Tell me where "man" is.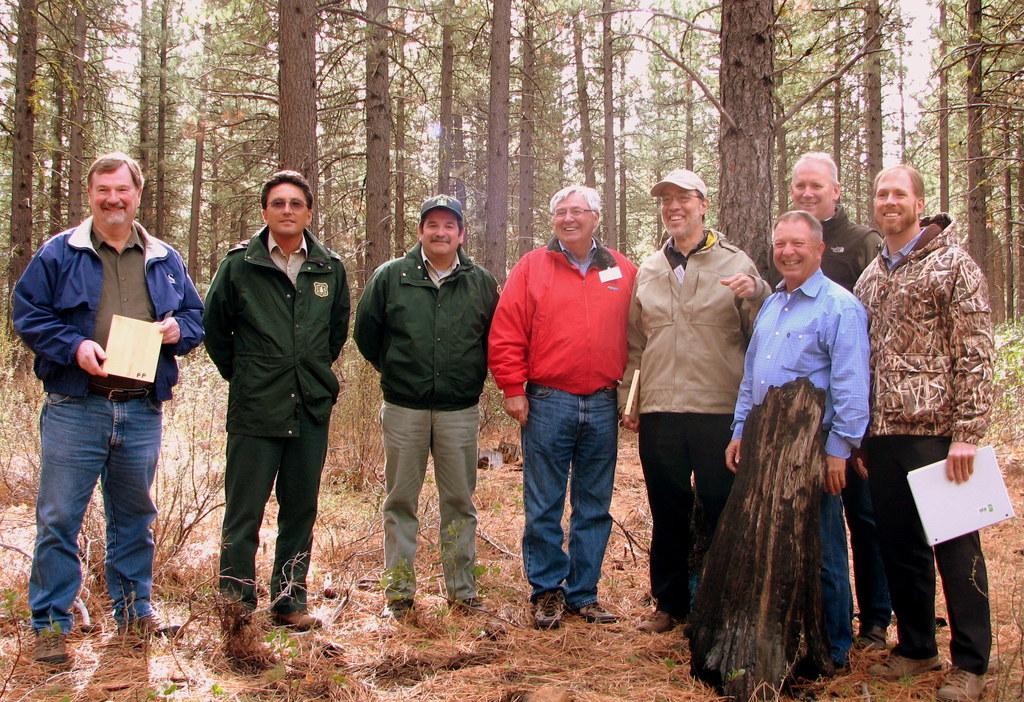
"man" is at {"left": 753, "top": 146, "right": 892, "bottom": 286}.
